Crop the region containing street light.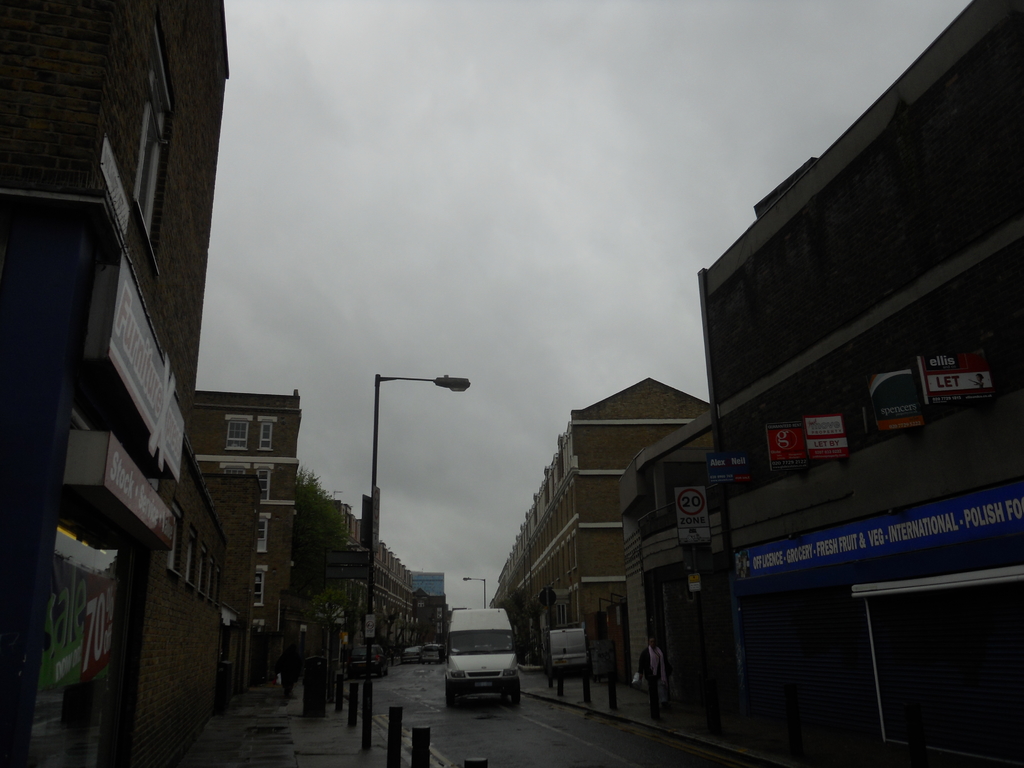
Crop region: [left=459, top=577, right=489, bottom=609].
